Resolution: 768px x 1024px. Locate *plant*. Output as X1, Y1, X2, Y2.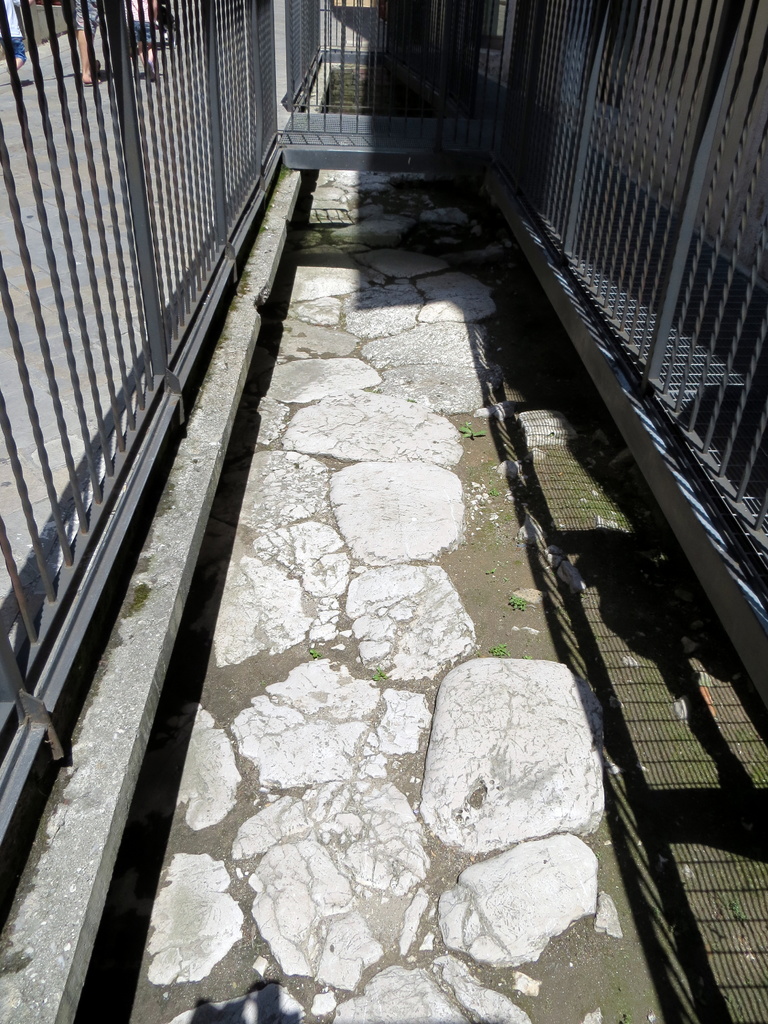
460, 415, 488, 442.
